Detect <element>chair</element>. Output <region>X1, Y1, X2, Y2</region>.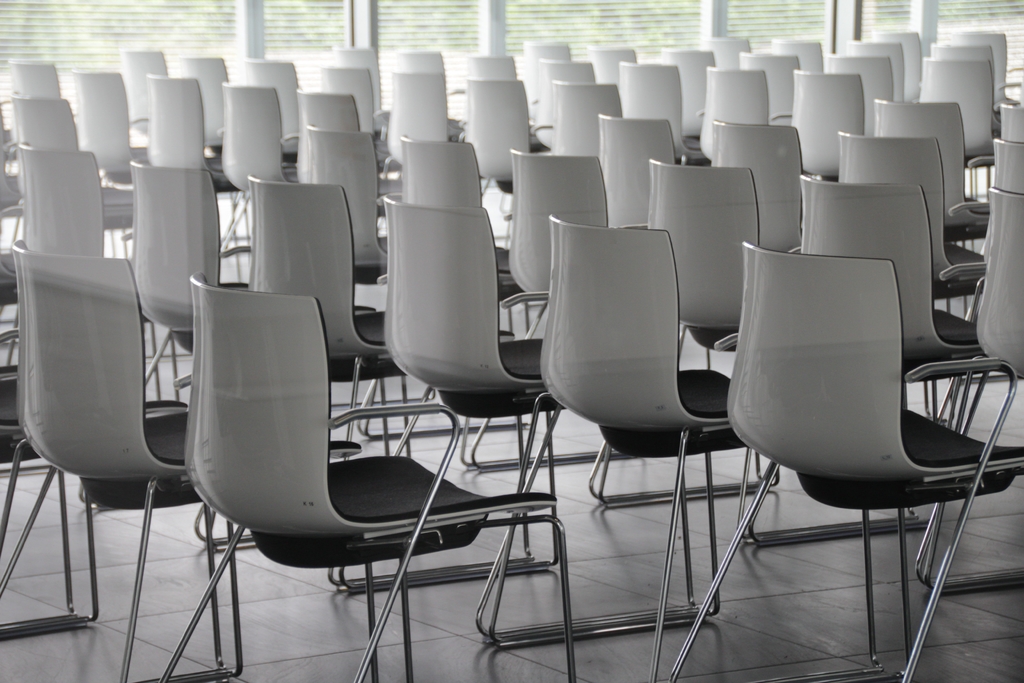
<region>518, 40, 573, 90</region>.
